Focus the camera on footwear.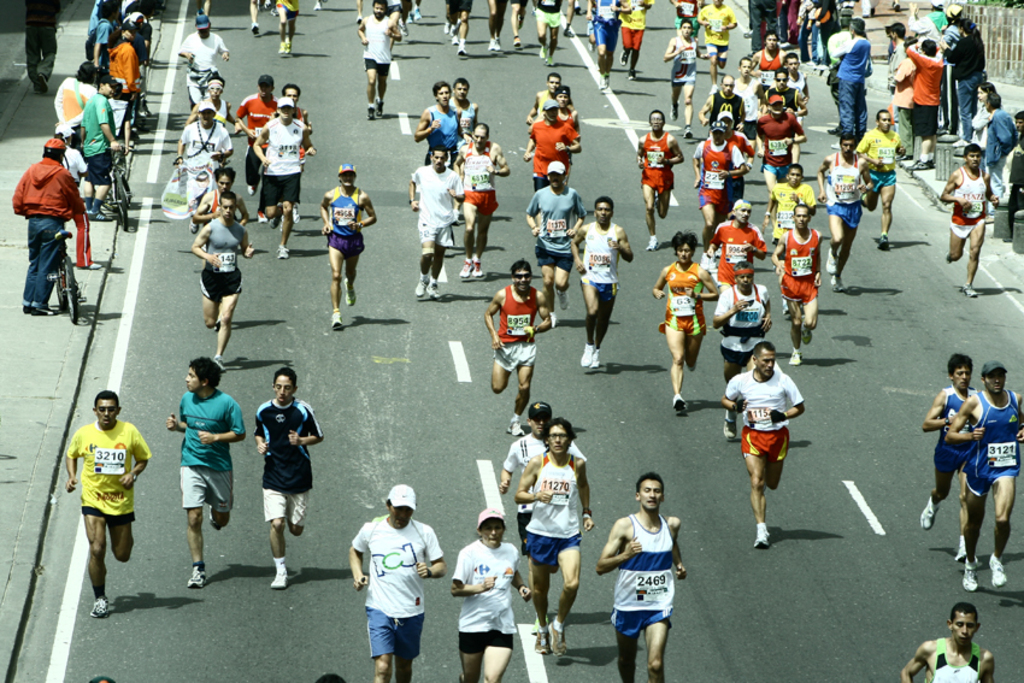
Focus region: select_region(920, 500, 938, 529).
